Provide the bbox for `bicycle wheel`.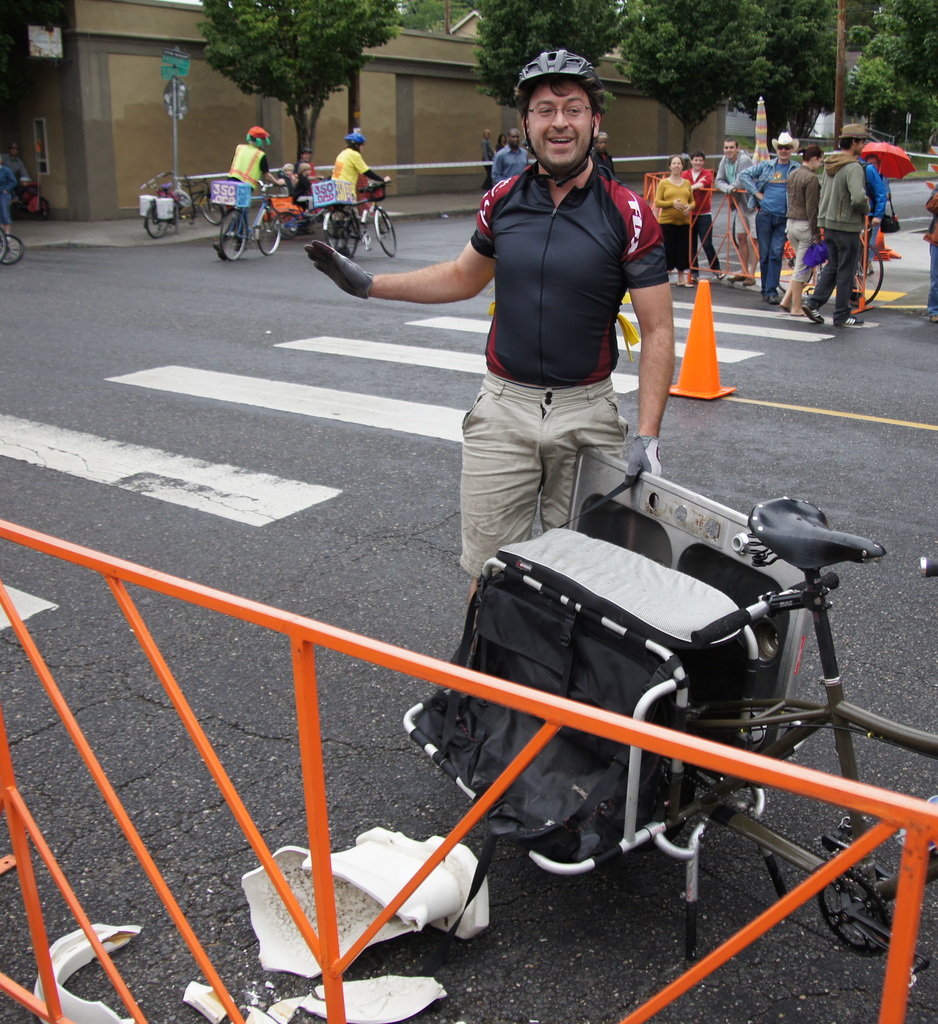
<bbox>326, 207, 359, 258</bbox>.
